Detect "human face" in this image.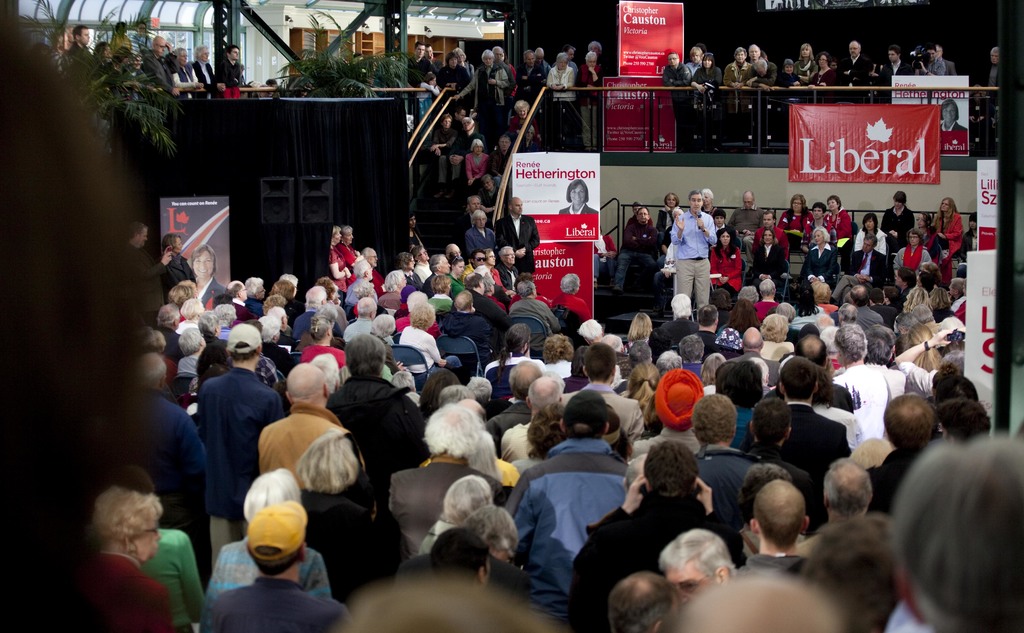
Detection: left=134, top=226, right=147, bottom=250.
